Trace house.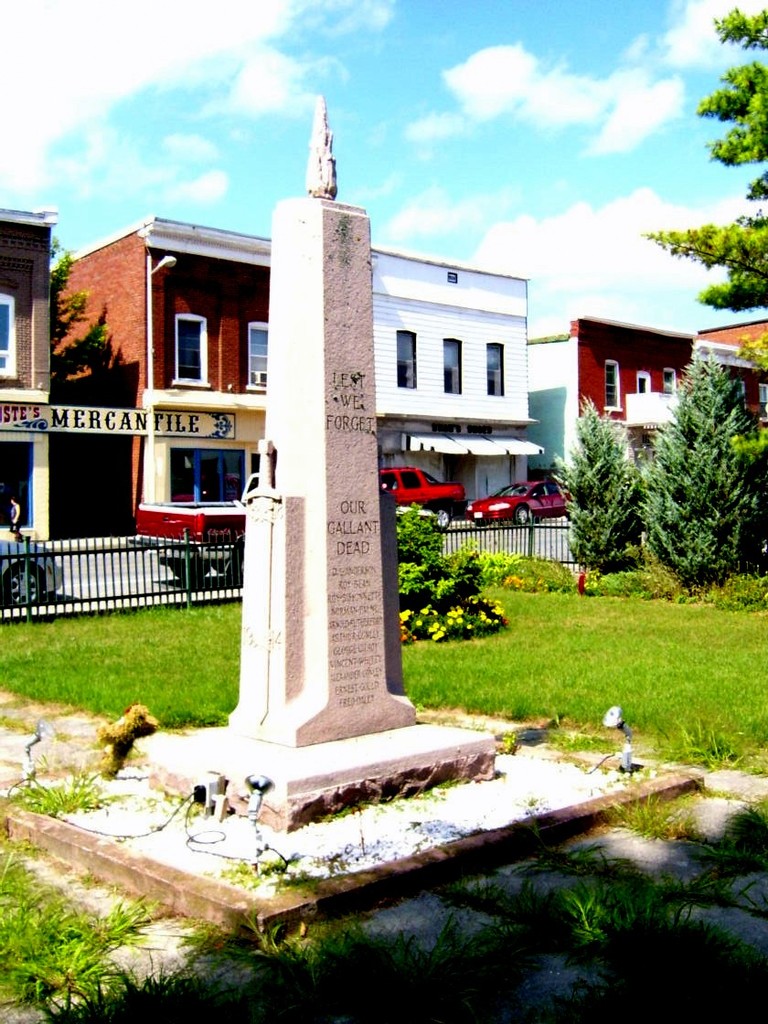
Traced to (x1=370, y1=243, x2=548, y2=501).
